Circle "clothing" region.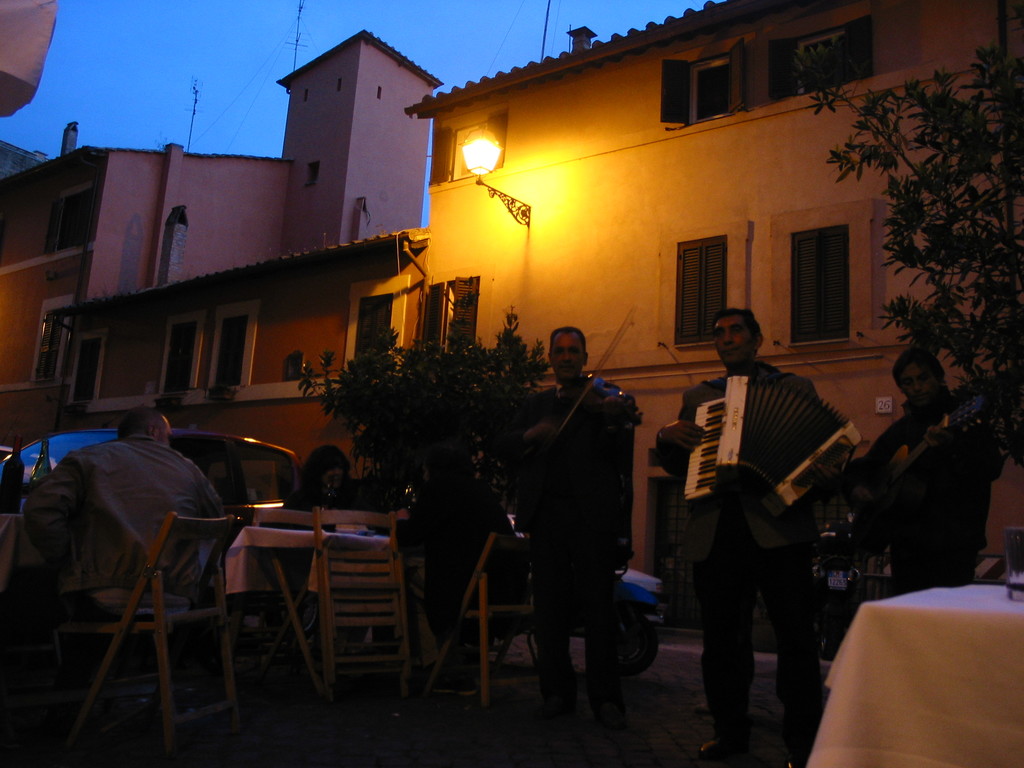
Region: <bbox>383, 471, 528, 662</bbox>.
